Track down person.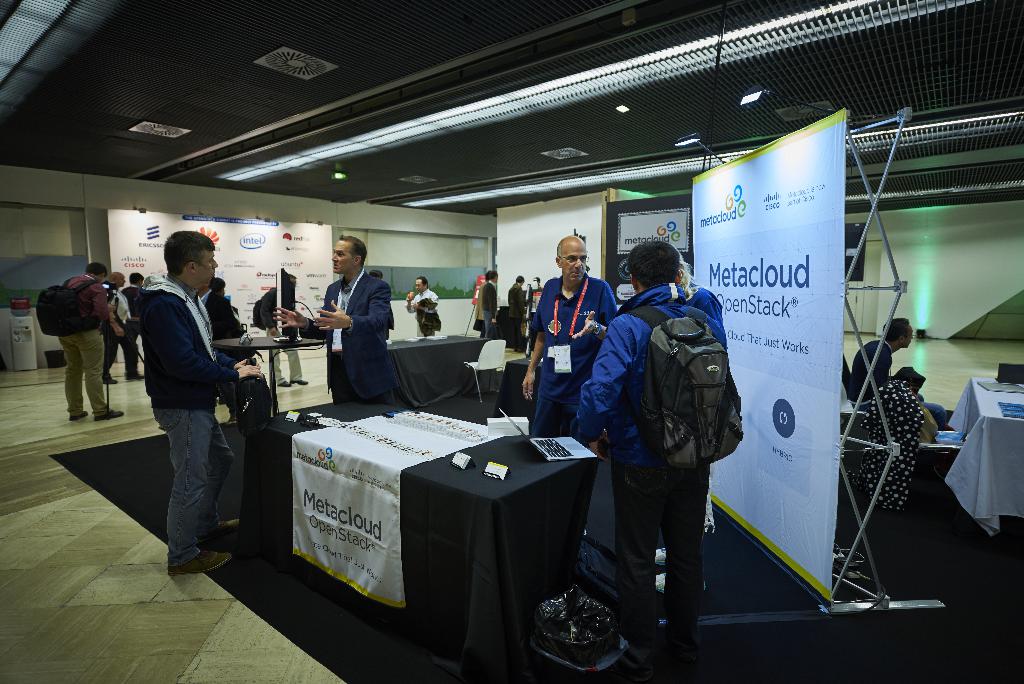
Tracked to 137, 229, 263, 573.
